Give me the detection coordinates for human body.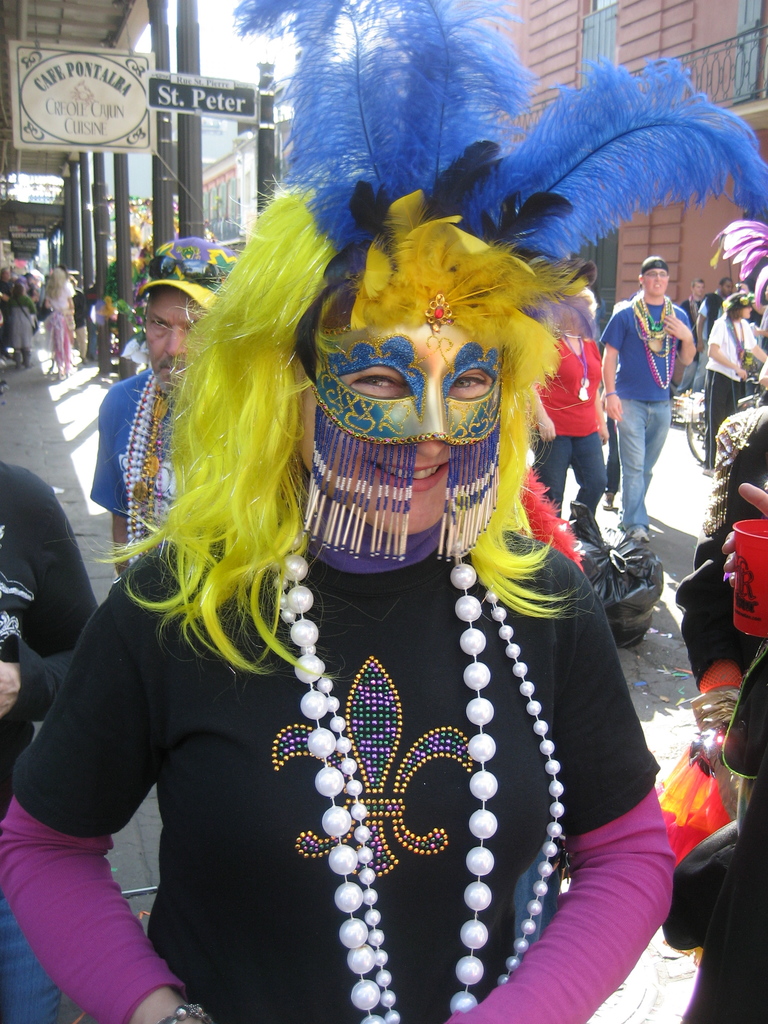
crop(4, 281, 39, 379).
